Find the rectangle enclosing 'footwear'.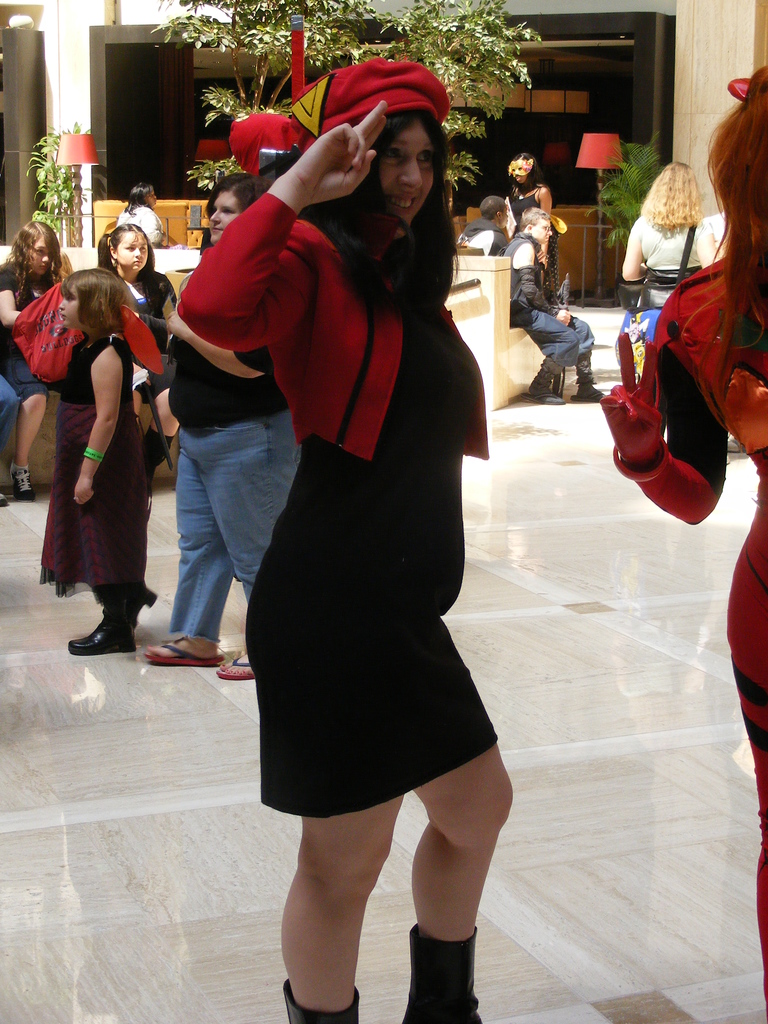
522:392:567:408.
